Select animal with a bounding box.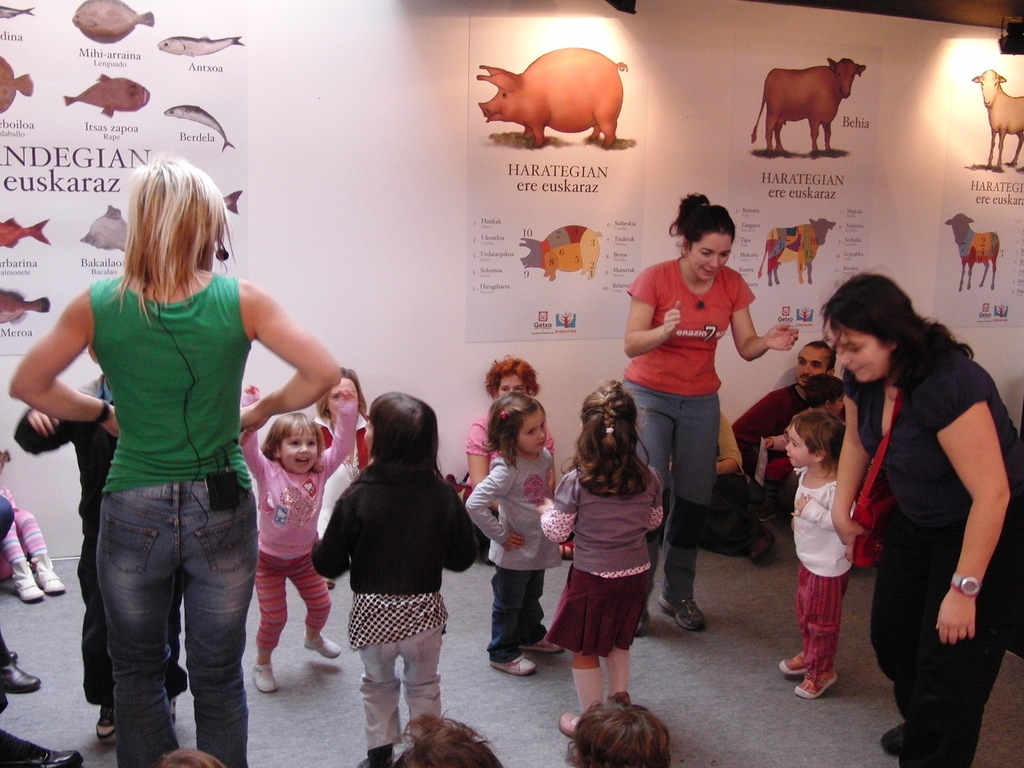
x1=66, y1=73, x2=150, y2=124.
